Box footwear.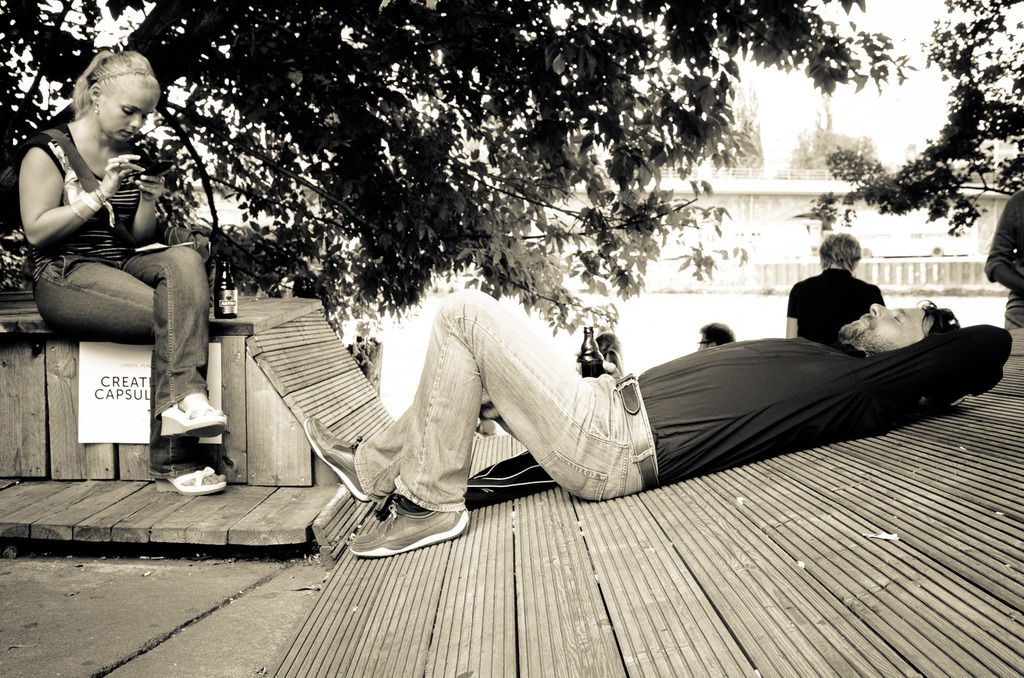
box=[357, 495, 476, 558].
